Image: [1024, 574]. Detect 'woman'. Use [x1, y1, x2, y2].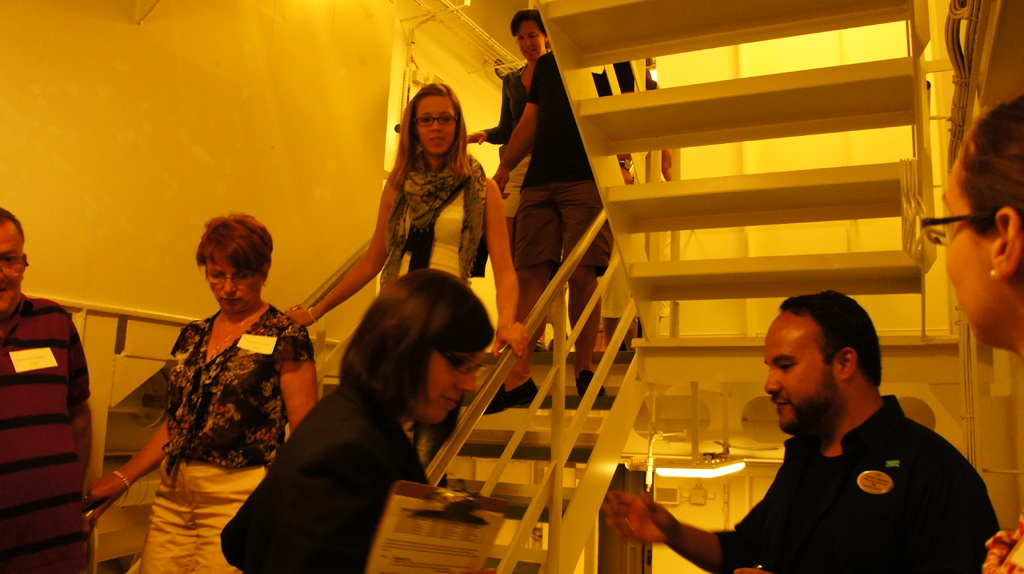
[223, 269, 495, 573].
